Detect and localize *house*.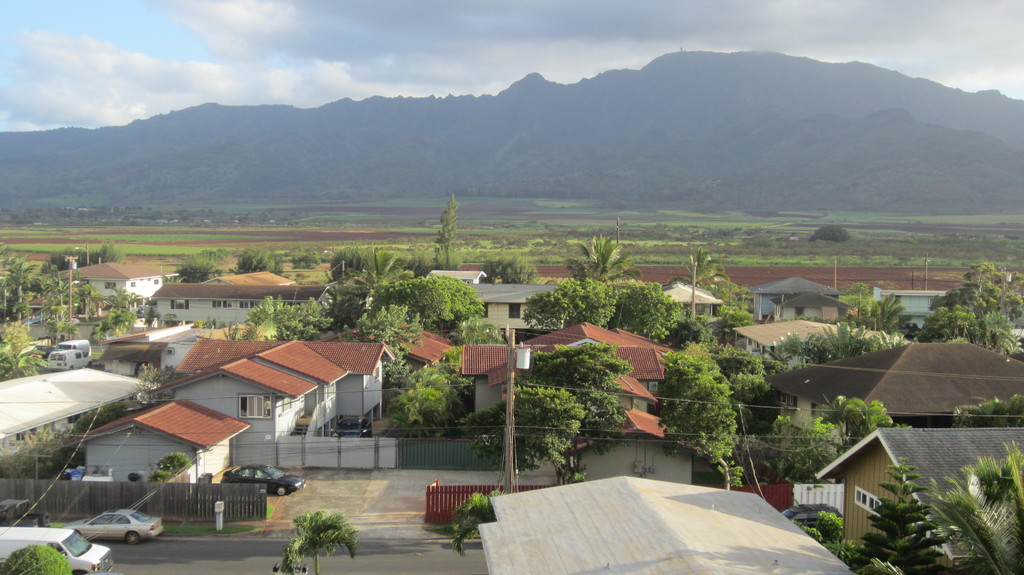
Localized at 506 307 652 414.
